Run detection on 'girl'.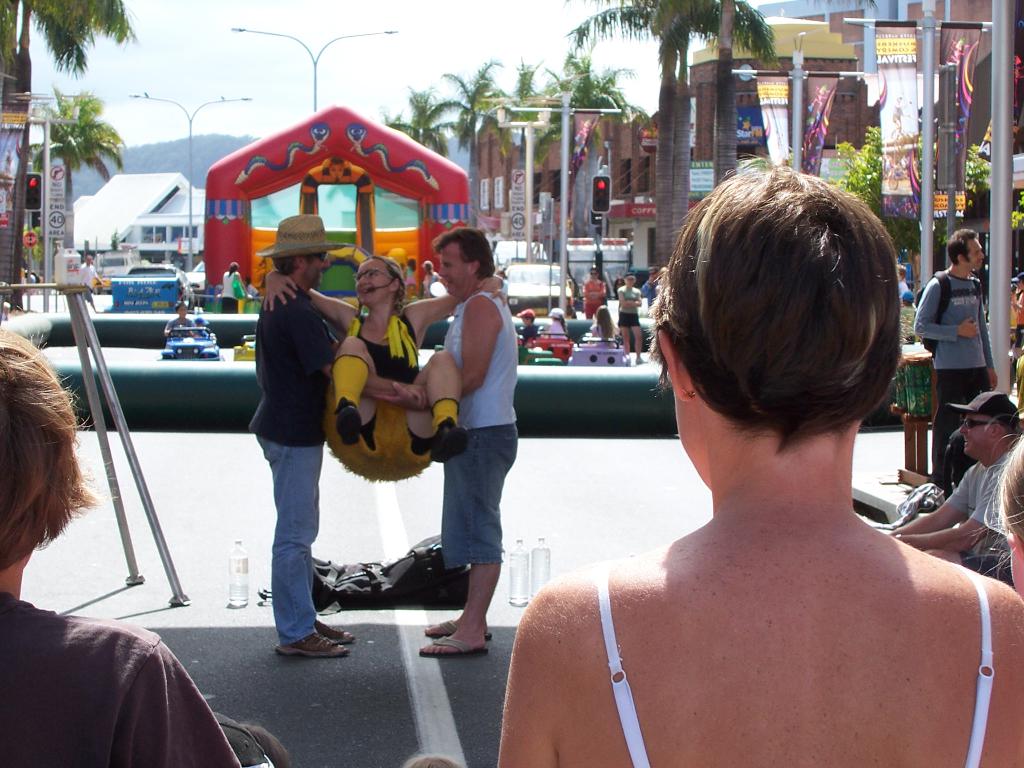
Result: select_region(966, 408, 1022, 597).
